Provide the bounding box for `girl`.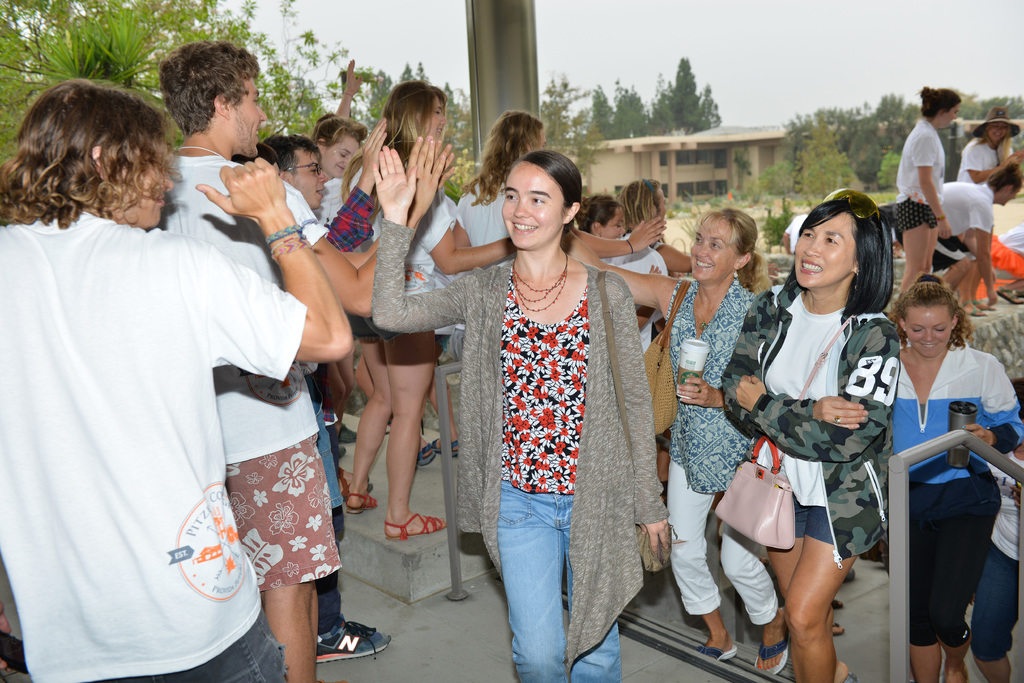
bbox=(568, 205, 774, 670).
